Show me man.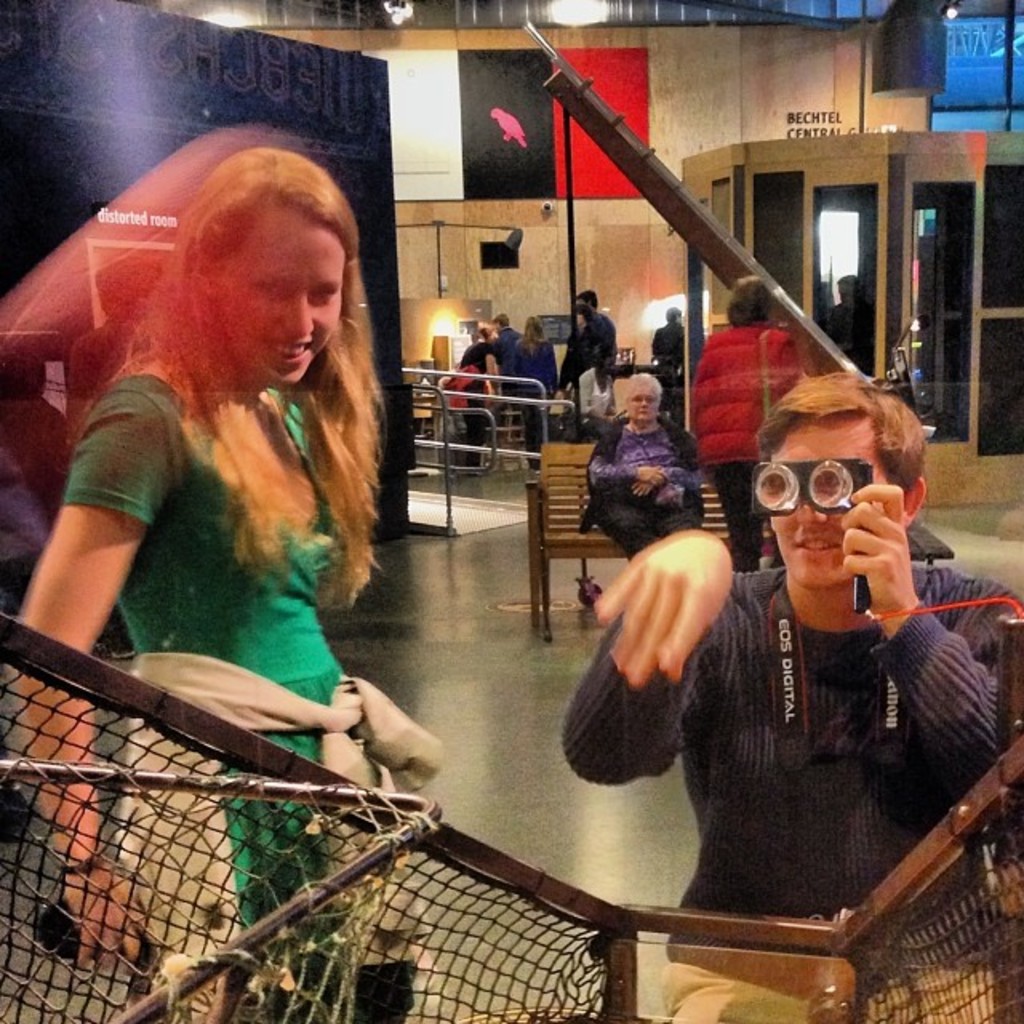
man is here: (left=582, top=286, right=619, bottom=355).
